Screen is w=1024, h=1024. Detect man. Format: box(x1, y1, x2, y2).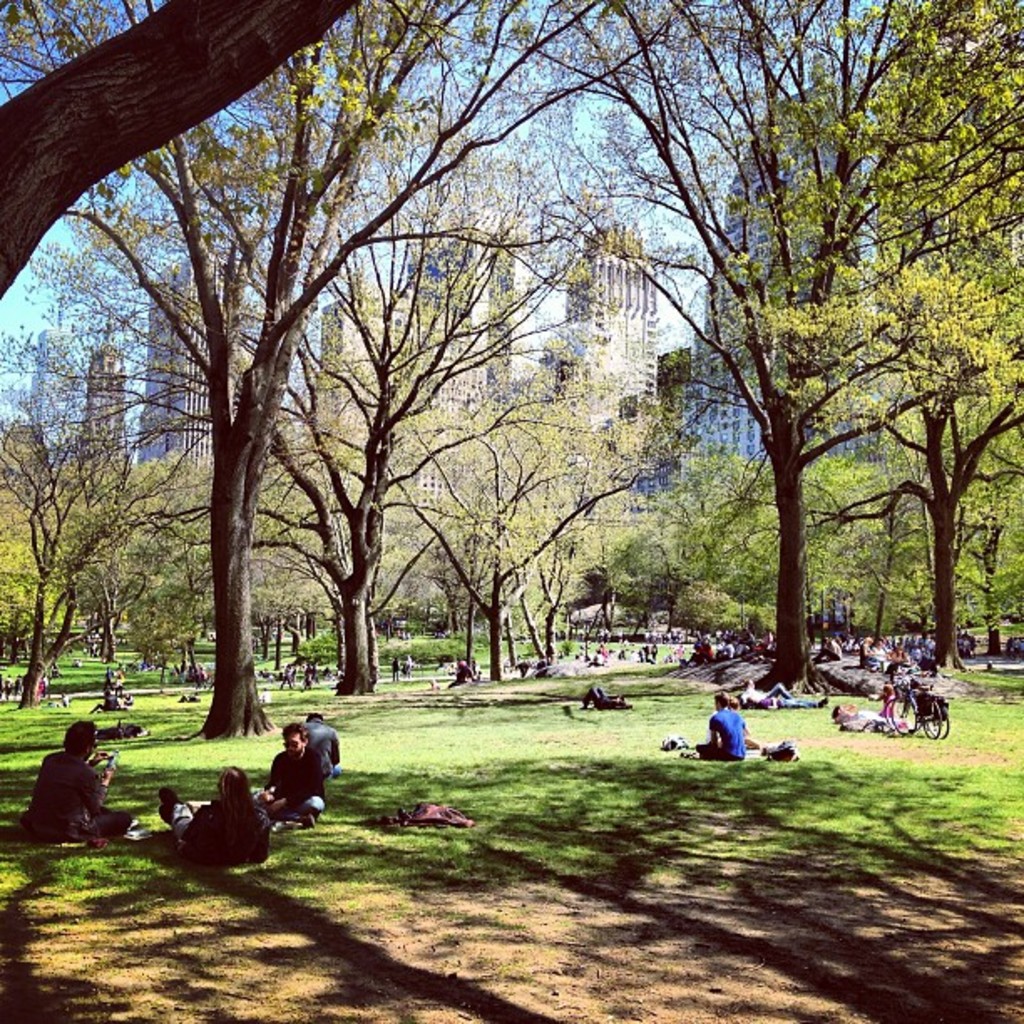
box(271, 721, 315, 823).
